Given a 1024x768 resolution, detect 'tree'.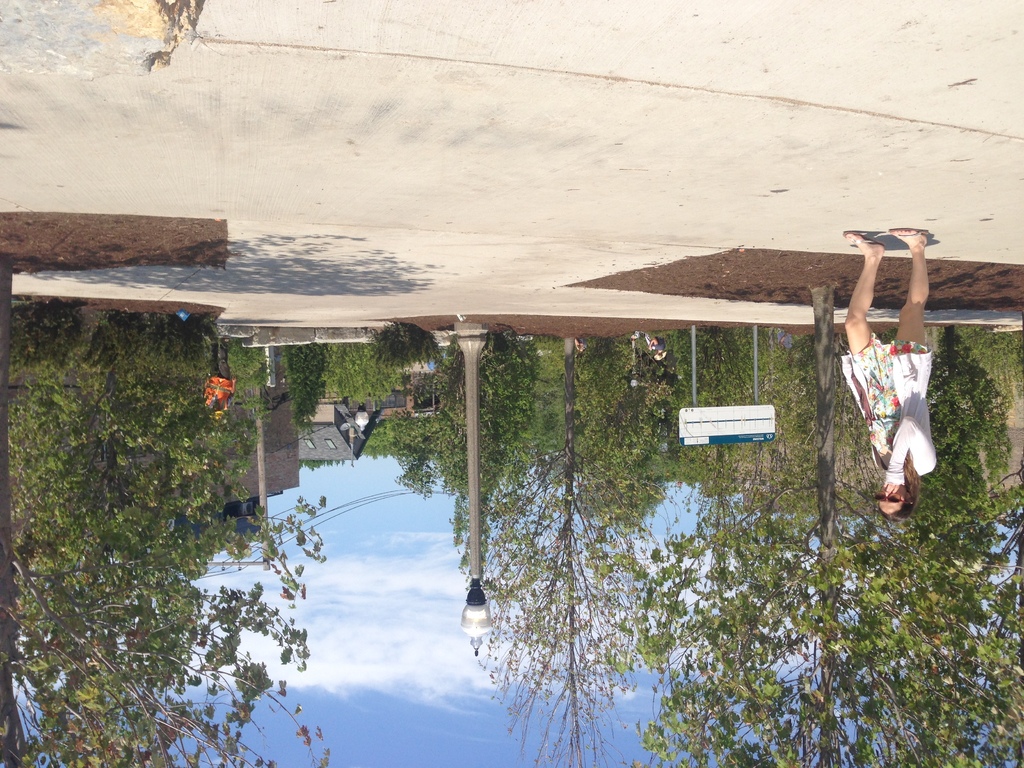
<bbox>7, 290, 266, 767</bbox>.
